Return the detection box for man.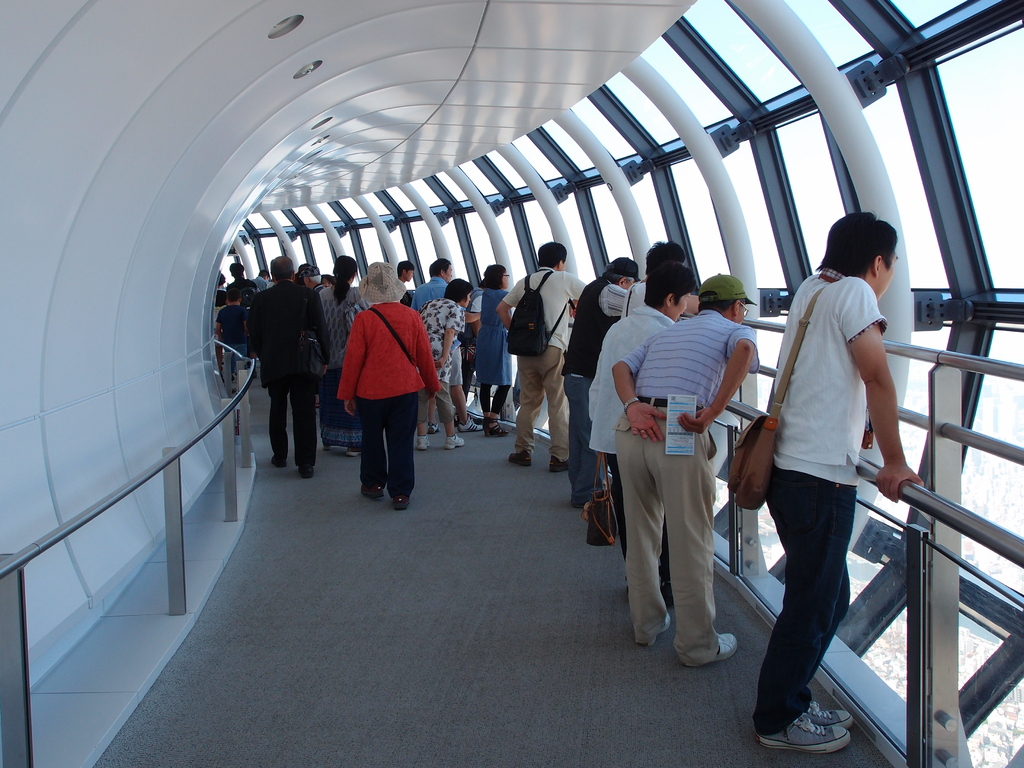
488,237,594,466.
